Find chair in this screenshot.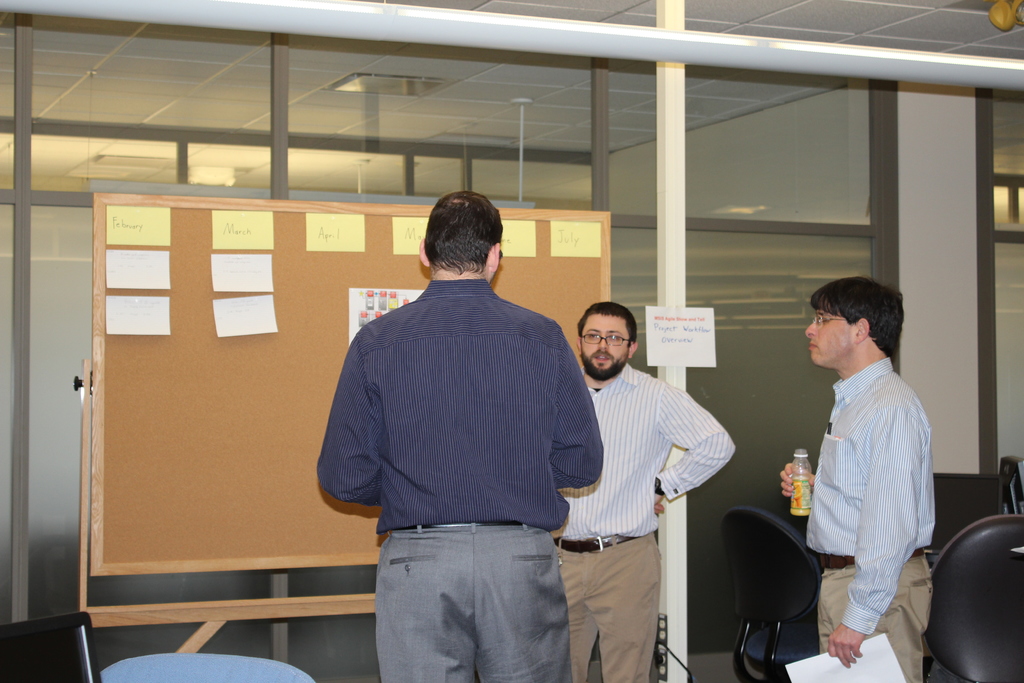
The bounding box for chair is x1=701 y1=494 x2=828 y2=680.
